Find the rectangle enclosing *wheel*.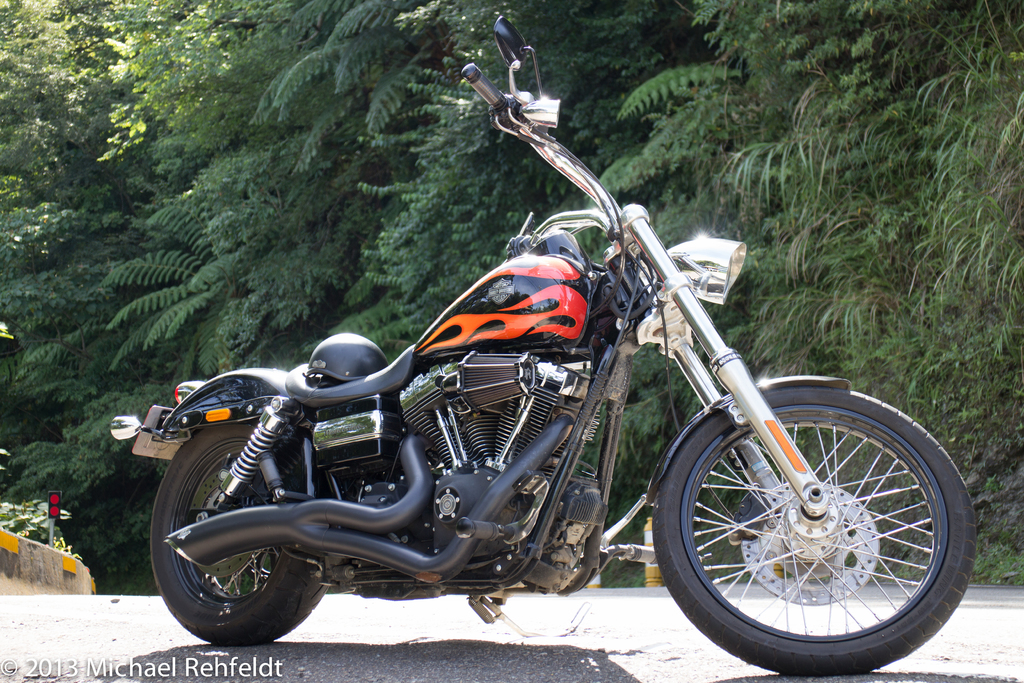
148/420/333/641.
